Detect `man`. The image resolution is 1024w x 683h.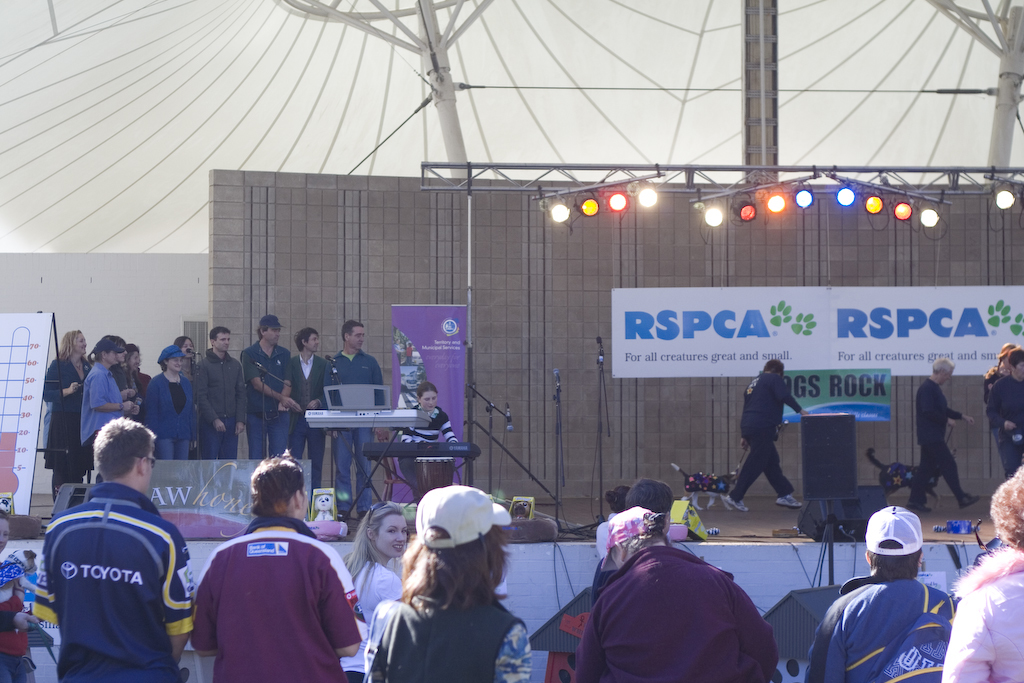
Rect(905, 357, 978, 514).
